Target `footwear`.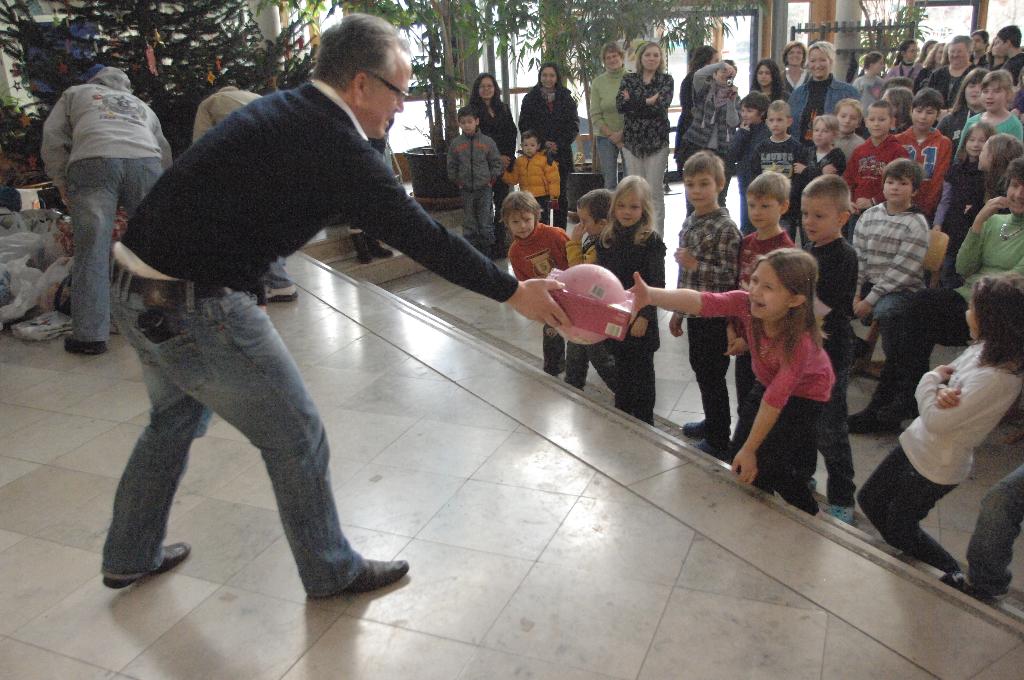
Target region: rect(681, 417, 731, 437).
